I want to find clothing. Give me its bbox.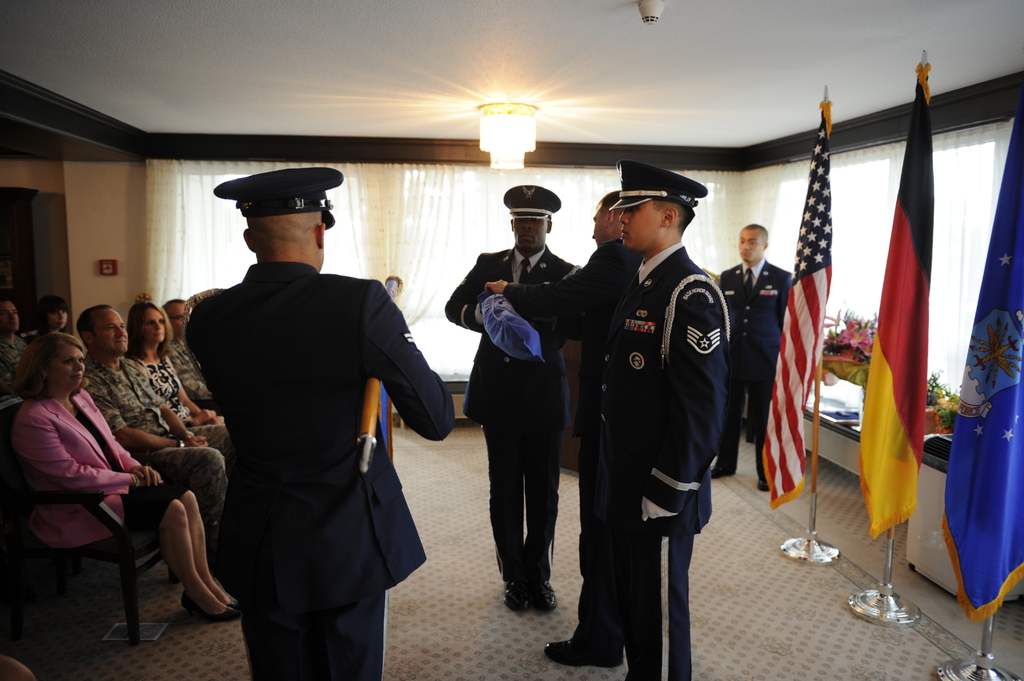
[441, 249, 582, 583].
